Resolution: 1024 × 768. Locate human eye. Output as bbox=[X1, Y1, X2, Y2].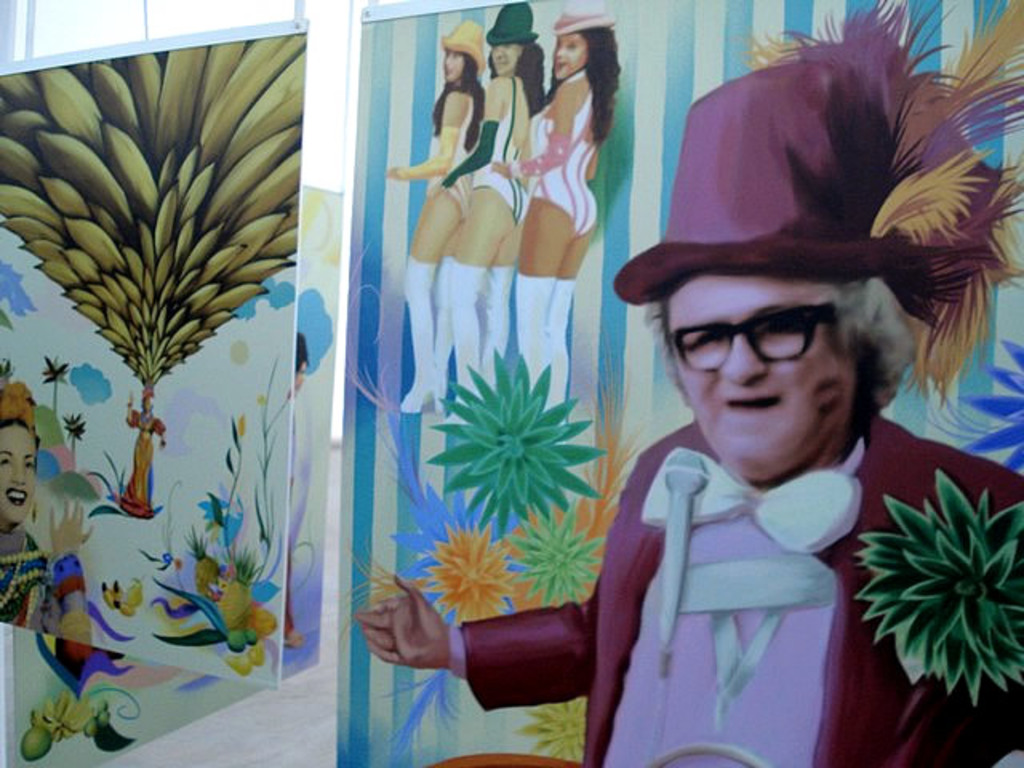
bbox=[674, 322, 736, 354].
